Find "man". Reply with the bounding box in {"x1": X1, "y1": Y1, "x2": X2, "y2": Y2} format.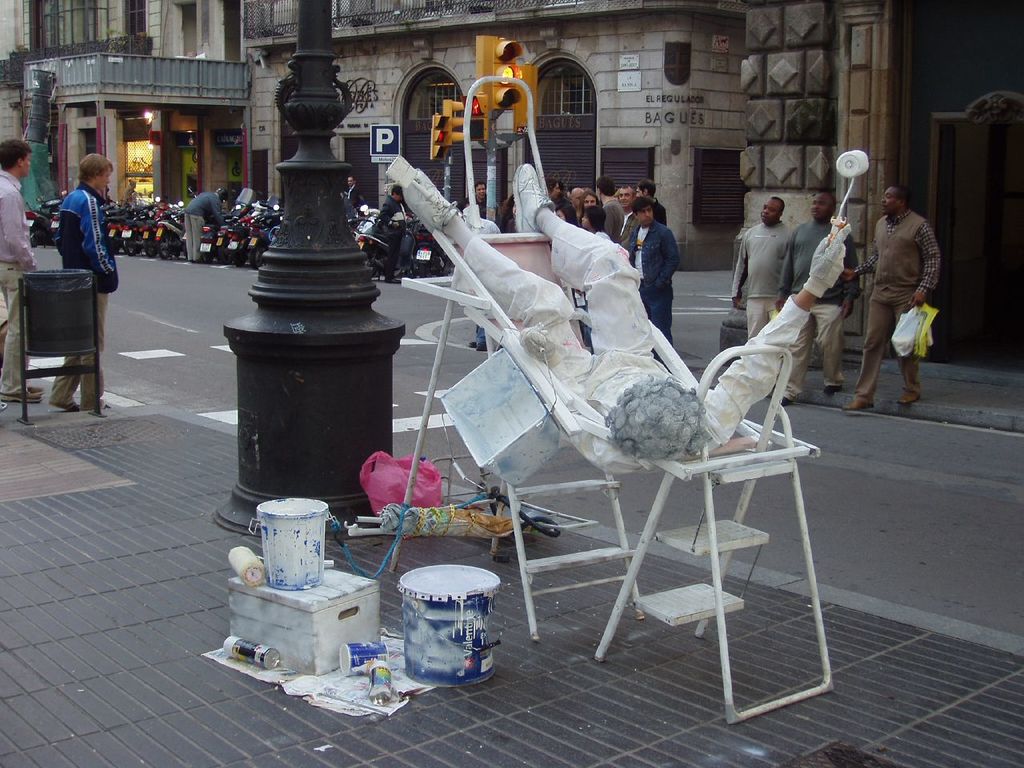
{"x1": 618, "y1": 186, "x2": 637, "y2": 210}.
